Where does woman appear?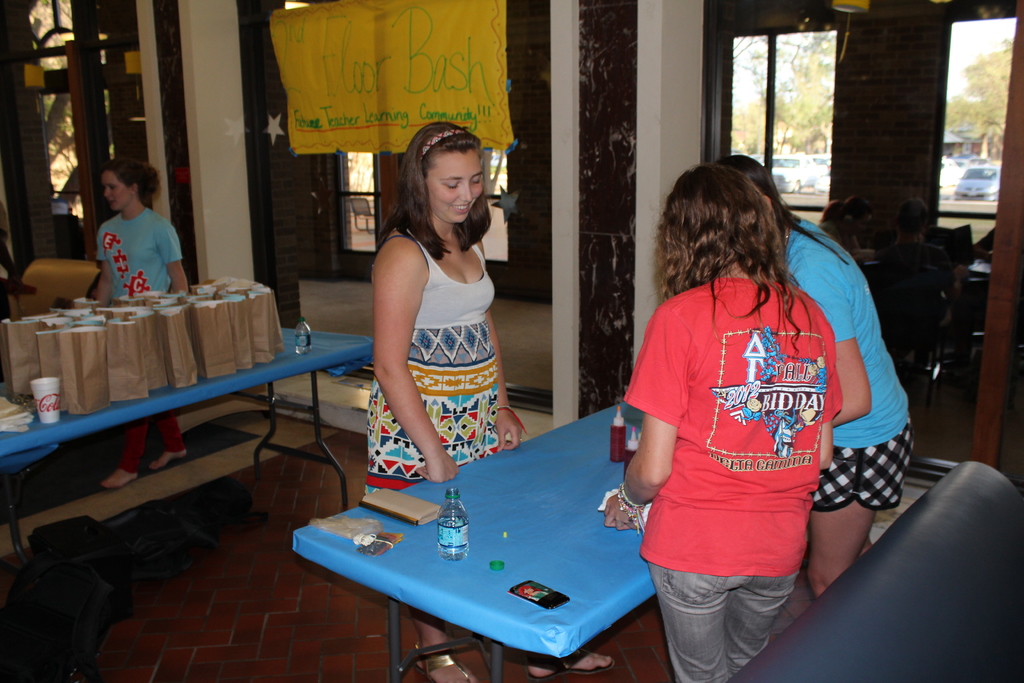
Appears at 99,161,188,495.
